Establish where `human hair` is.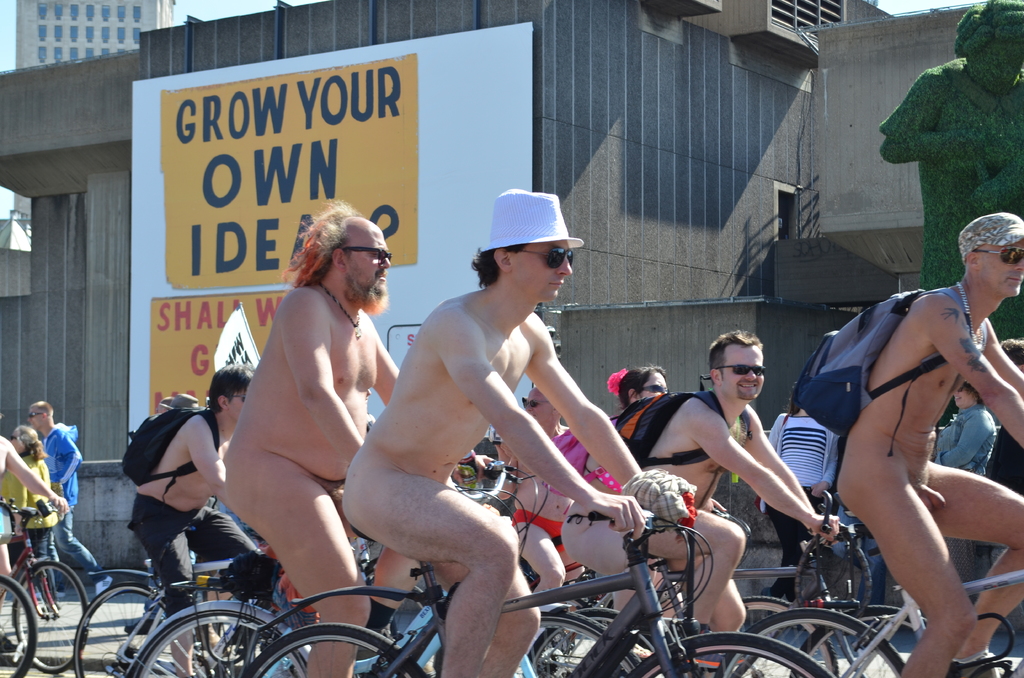
Established at 619 370 662 405.
